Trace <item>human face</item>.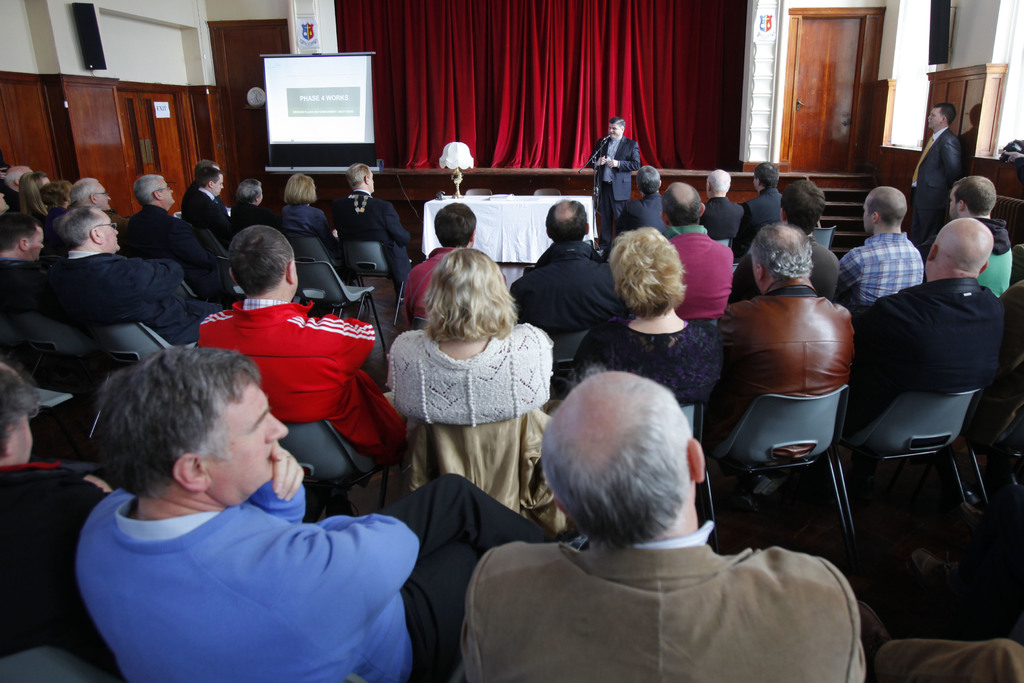
Traced to (left=98, top=210, right=119, bottom=251).
